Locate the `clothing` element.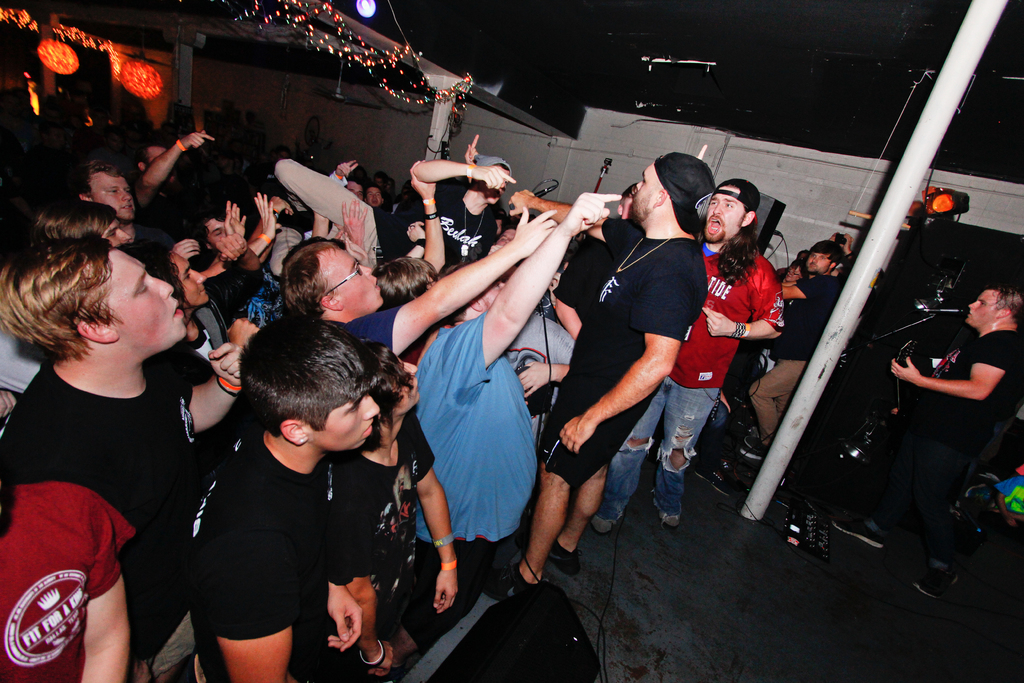
Element bbox: l=743, t=268, r=832, b=457.
